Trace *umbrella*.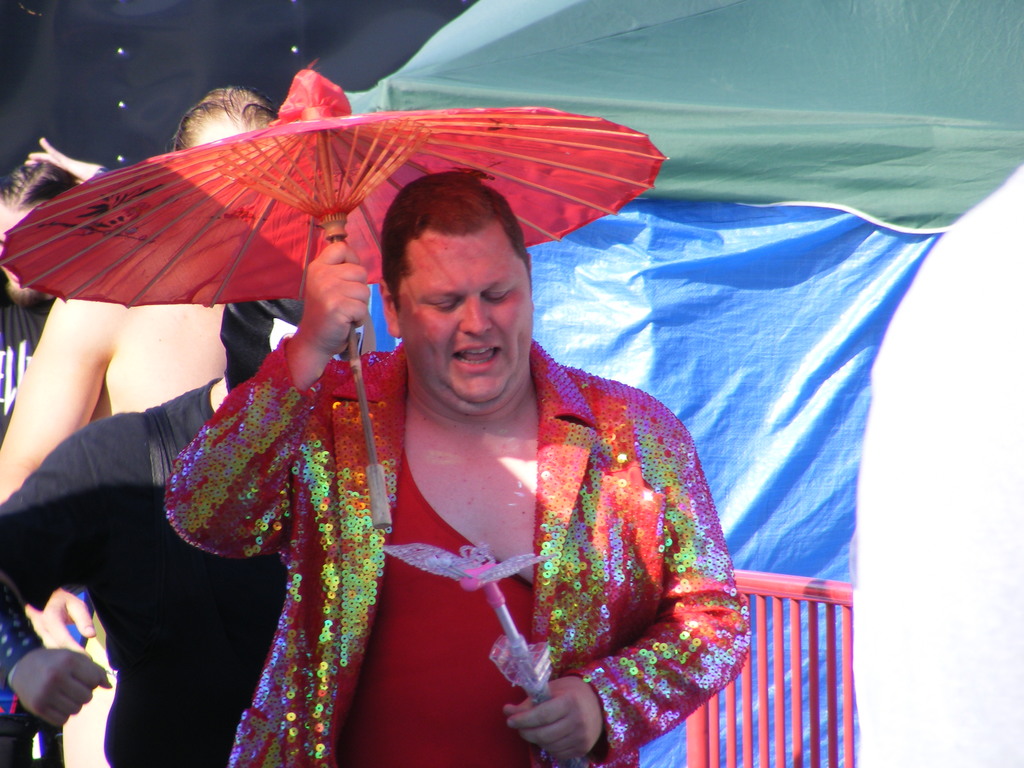
Traced to left=0, top=60, right=673, bottom=534.
